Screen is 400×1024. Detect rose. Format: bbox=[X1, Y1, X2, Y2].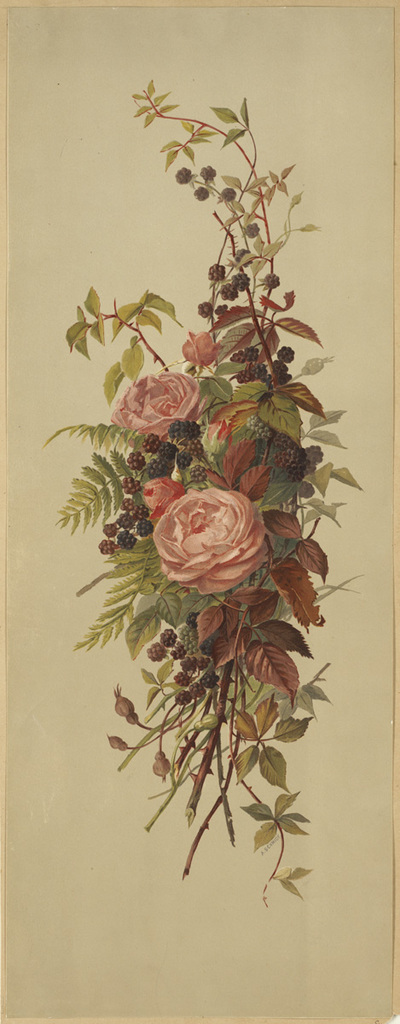
bbox=[151, 489, 265, 596].
